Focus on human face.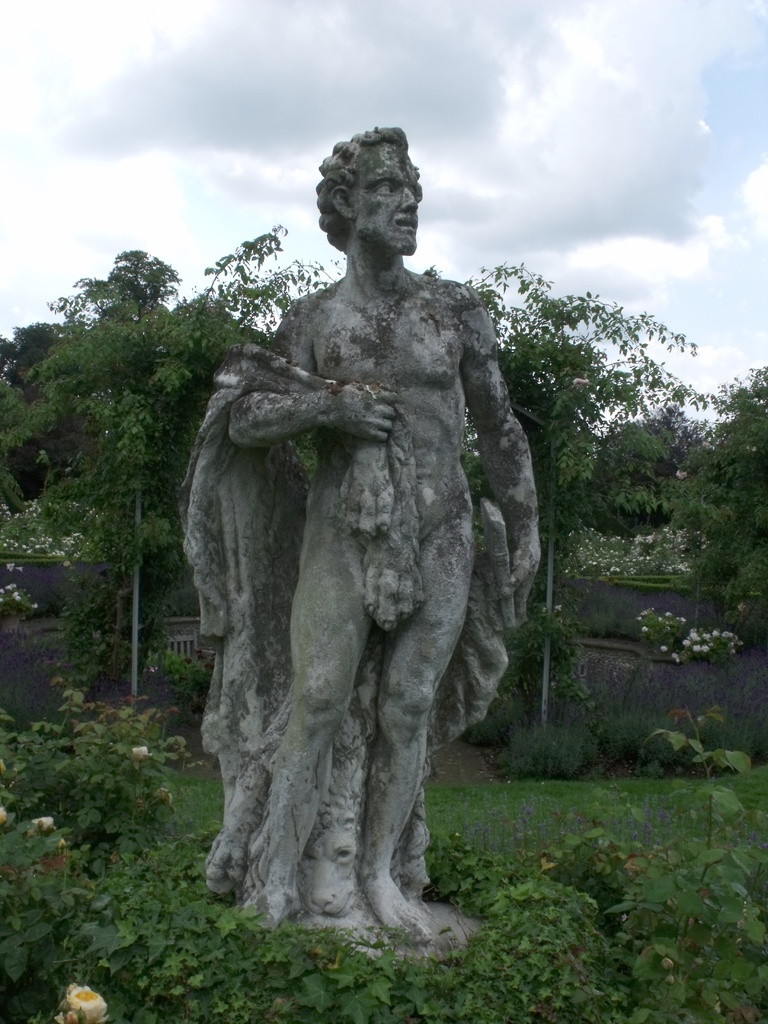
Focused at box=[357, 146, 417, 252].
